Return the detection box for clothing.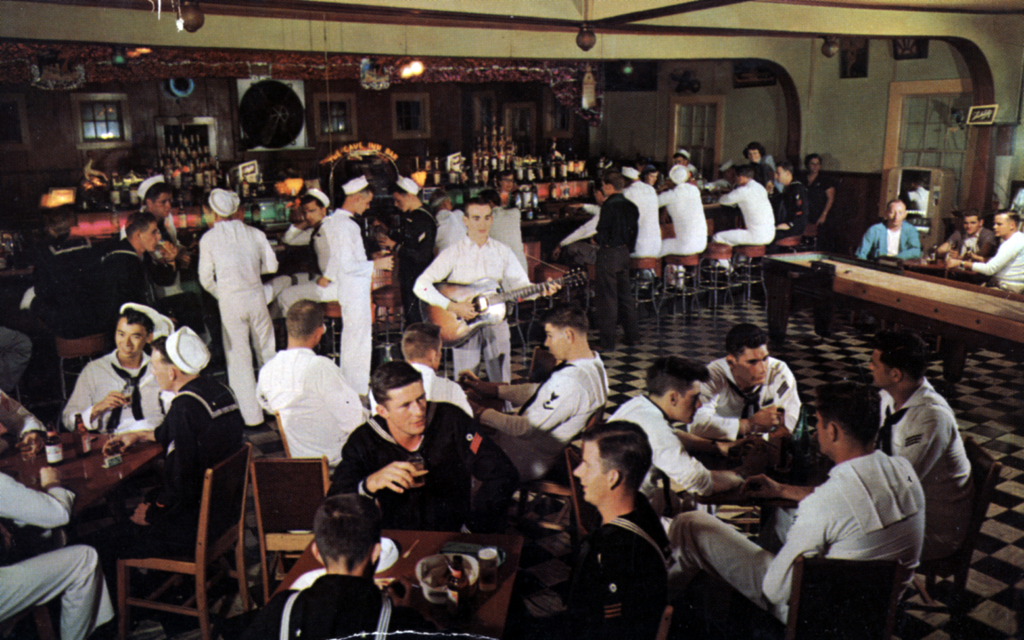
512:498:659:639.
